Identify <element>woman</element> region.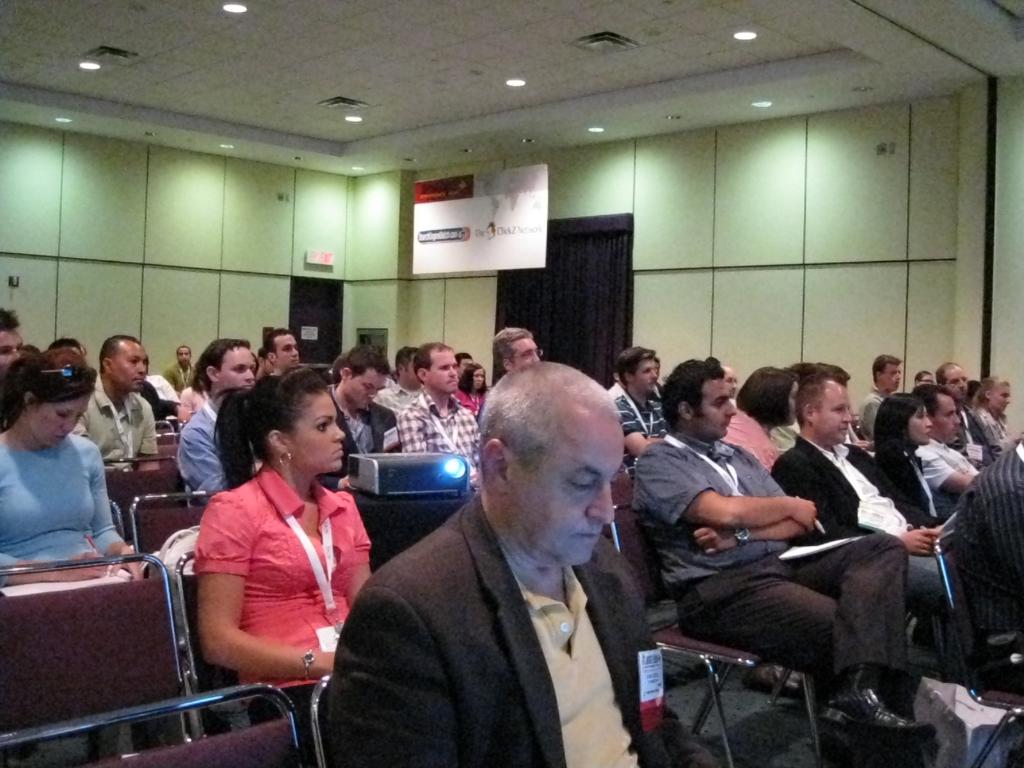
Region: box(192, 364, 372, 766).
